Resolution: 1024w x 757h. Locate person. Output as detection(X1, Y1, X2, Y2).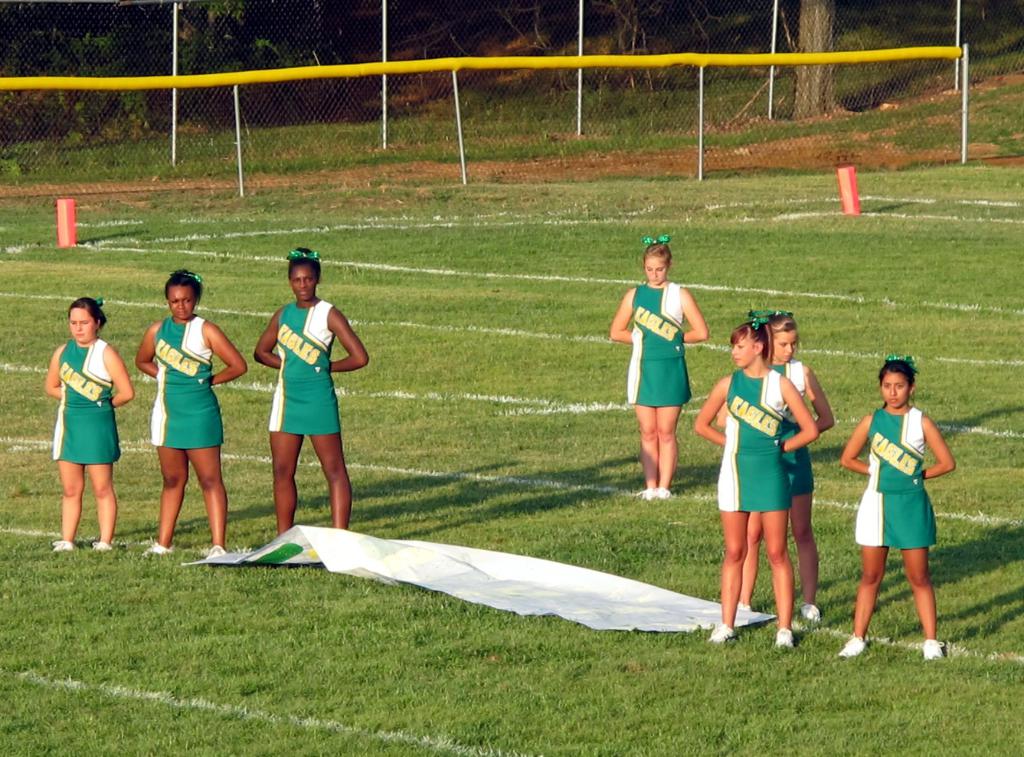
detection(247, 247, 373, 549).
